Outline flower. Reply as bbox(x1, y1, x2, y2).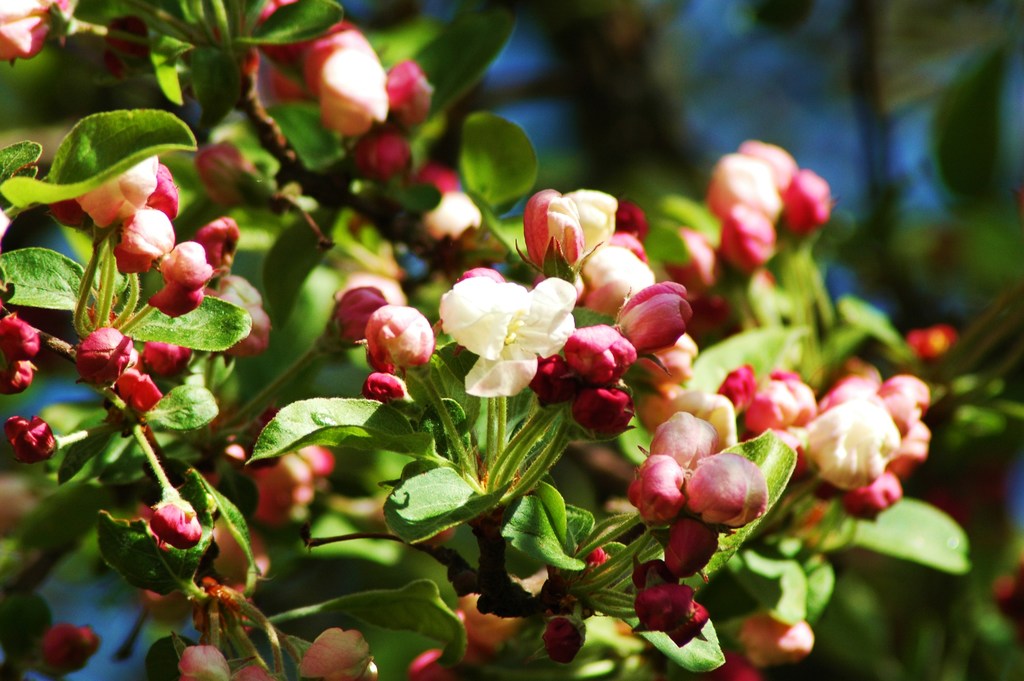
bbox(438, 253, 576, 411).
